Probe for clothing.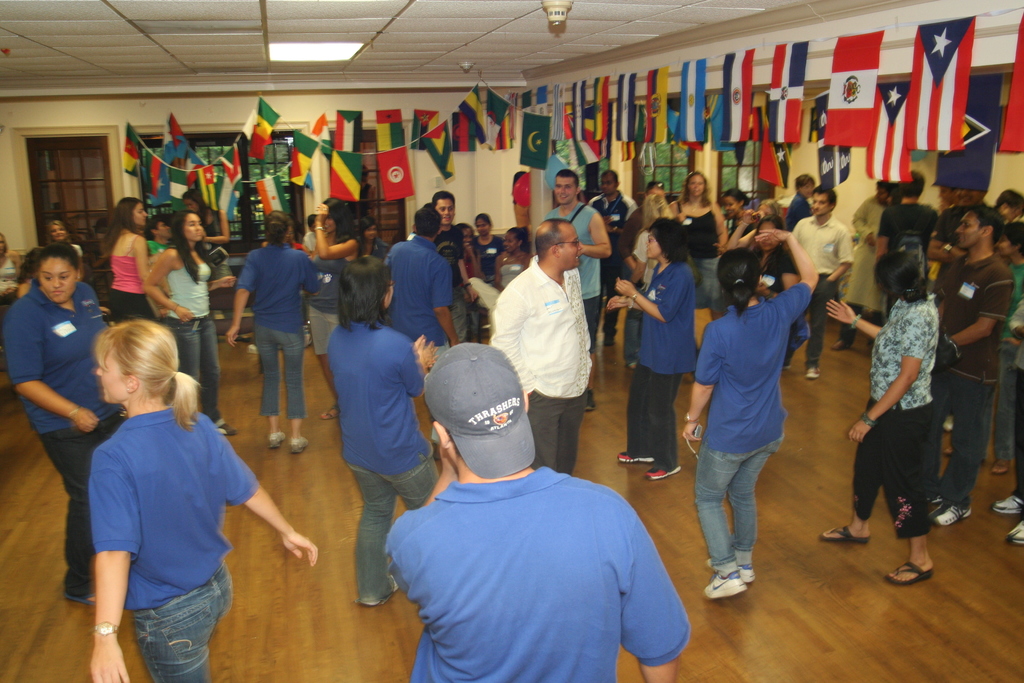
Probe result: {"x1": 691, "y1": 283, "x2": 811, "y2": 578}.
